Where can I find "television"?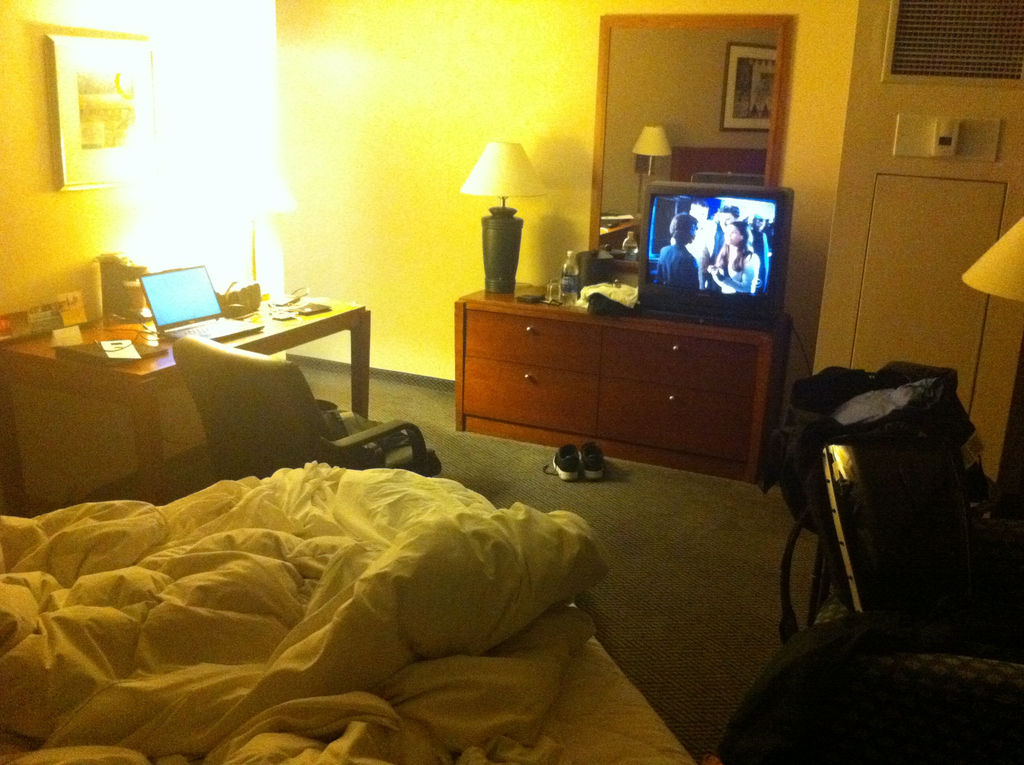
You can find it at 643/173/787/321.
